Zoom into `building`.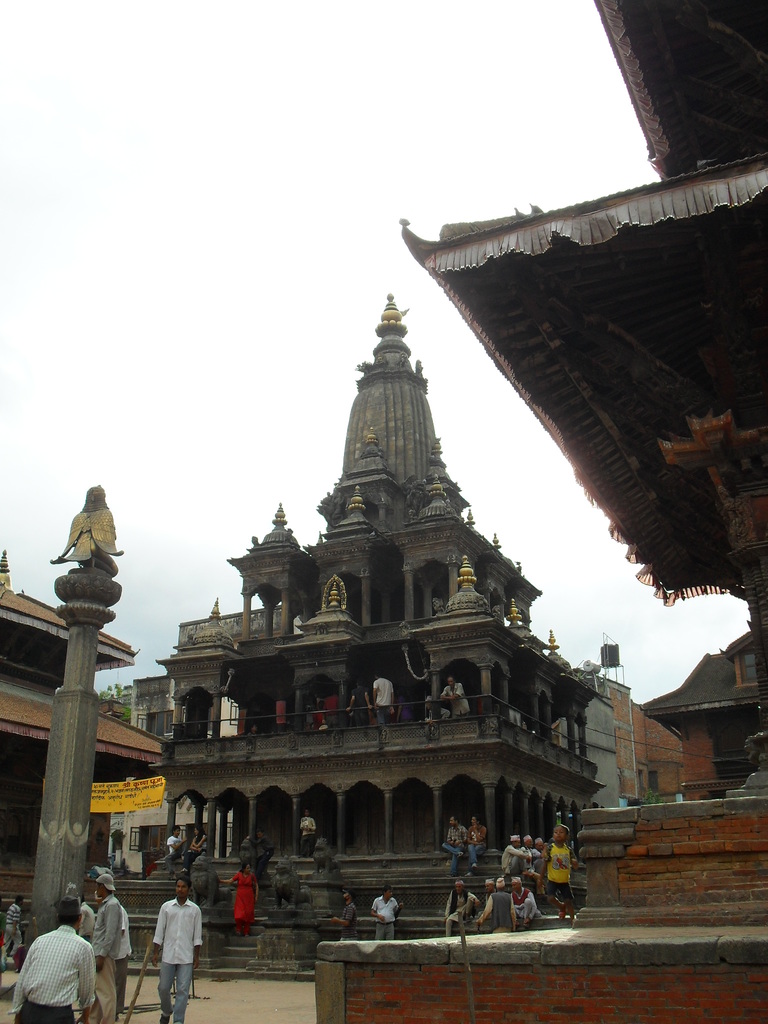
Zoom target: 304 0 767 1020.
